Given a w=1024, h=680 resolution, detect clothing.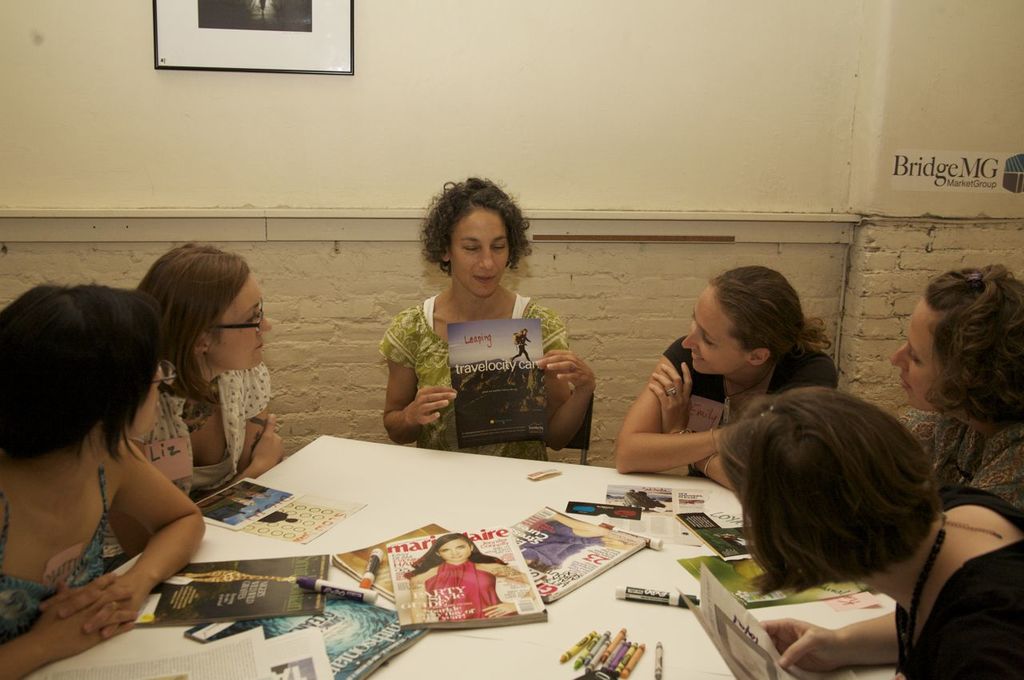
region(518, 522, 600, 572).
